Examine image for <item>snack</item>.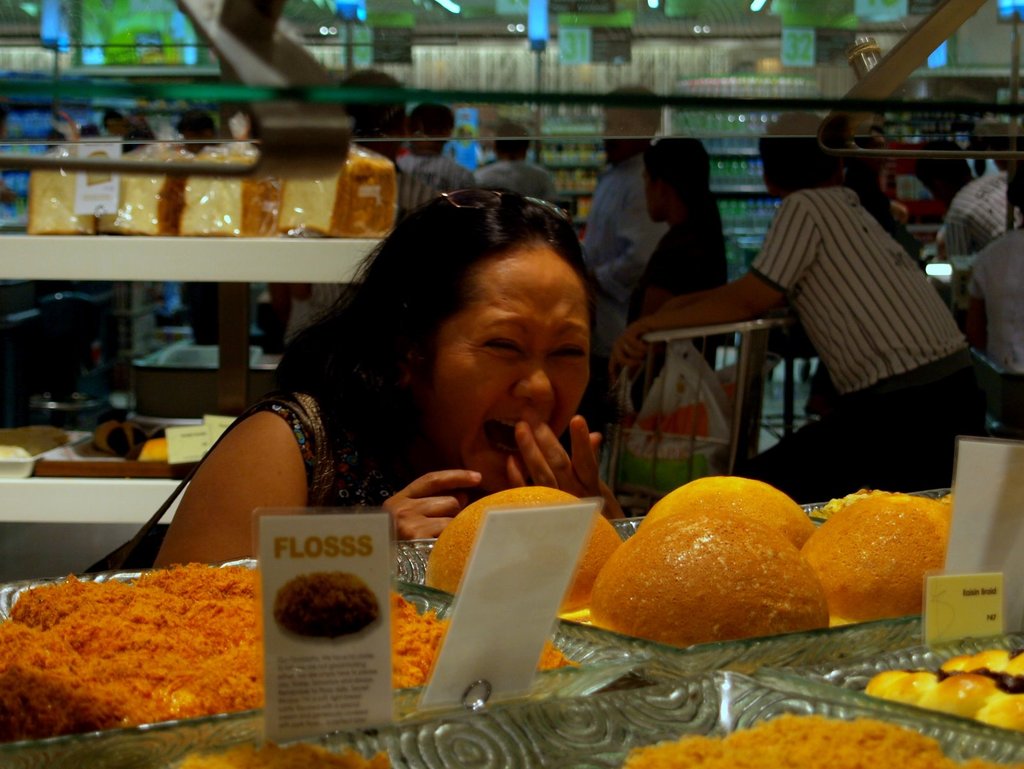
Examination result: crop(422, 483, 620, 604).
